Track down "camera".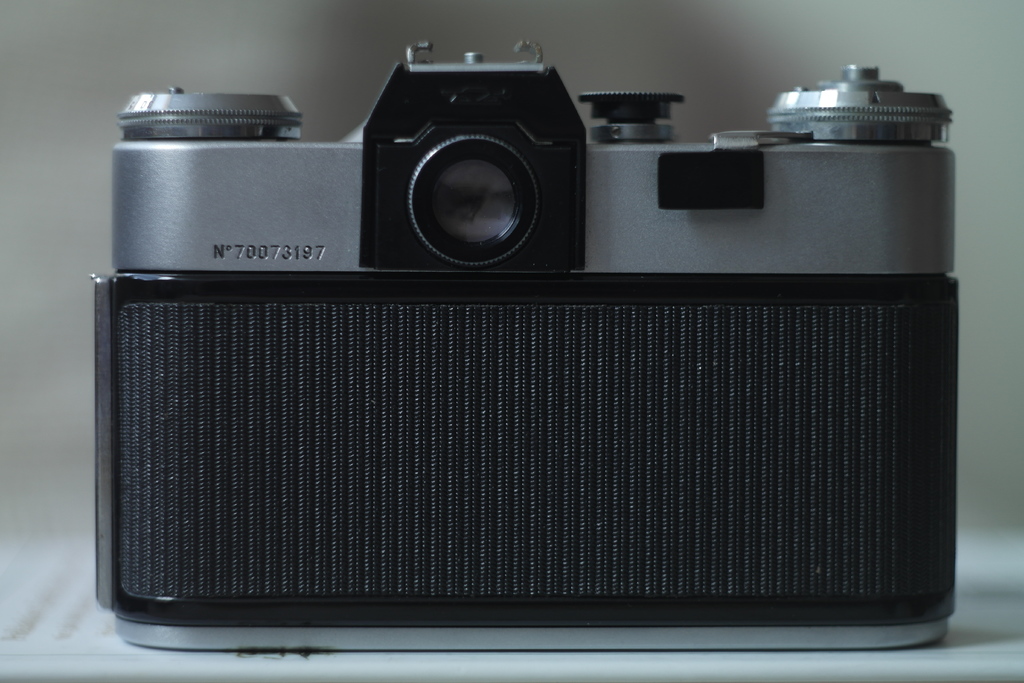
Tracked to locate(92, 38, 958, 656).
